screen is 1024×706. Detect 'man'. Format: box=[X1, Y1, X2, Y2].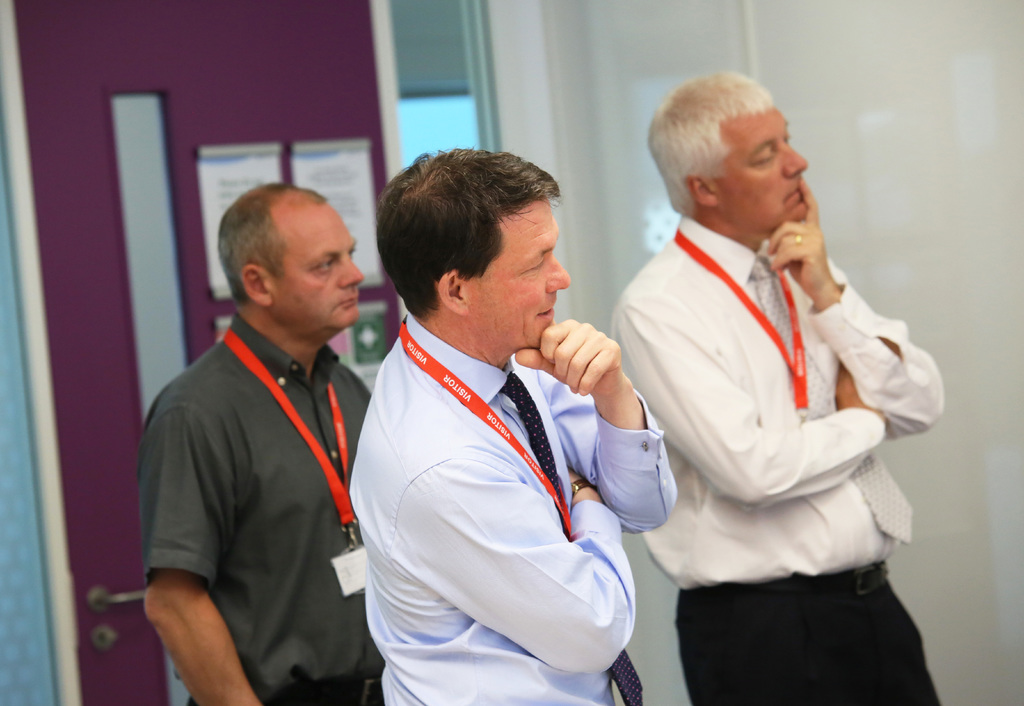
box=[367, 134, 669, 699].
